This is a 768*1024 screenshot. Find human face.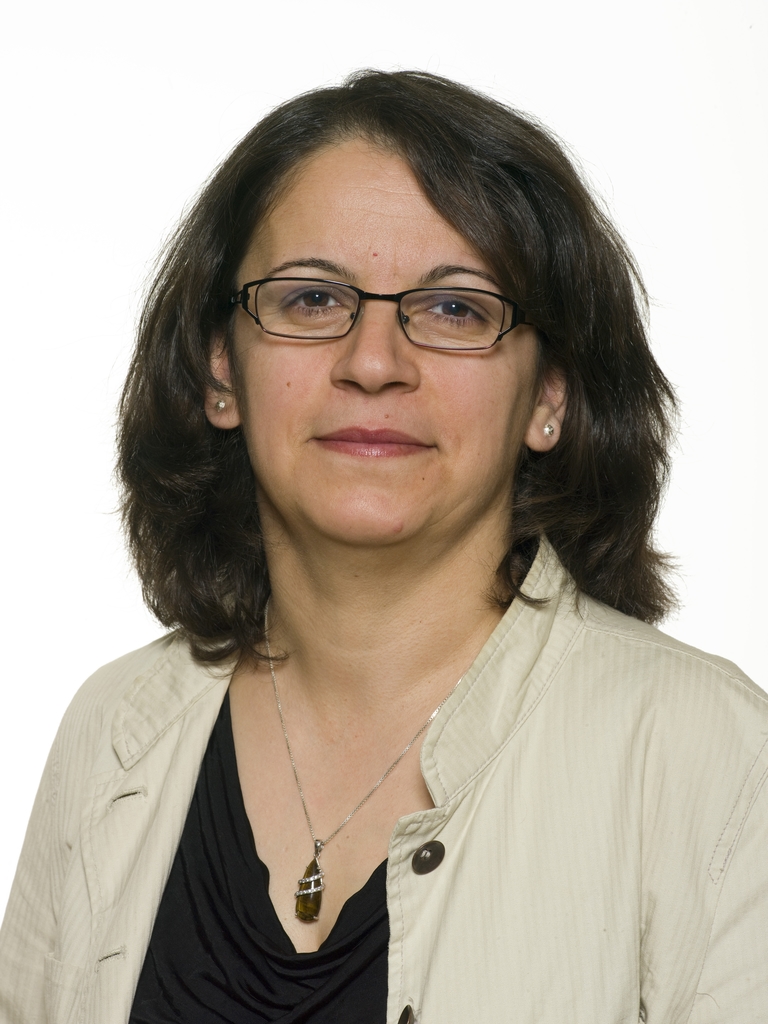
Bounding box: (218,141,554,548).
